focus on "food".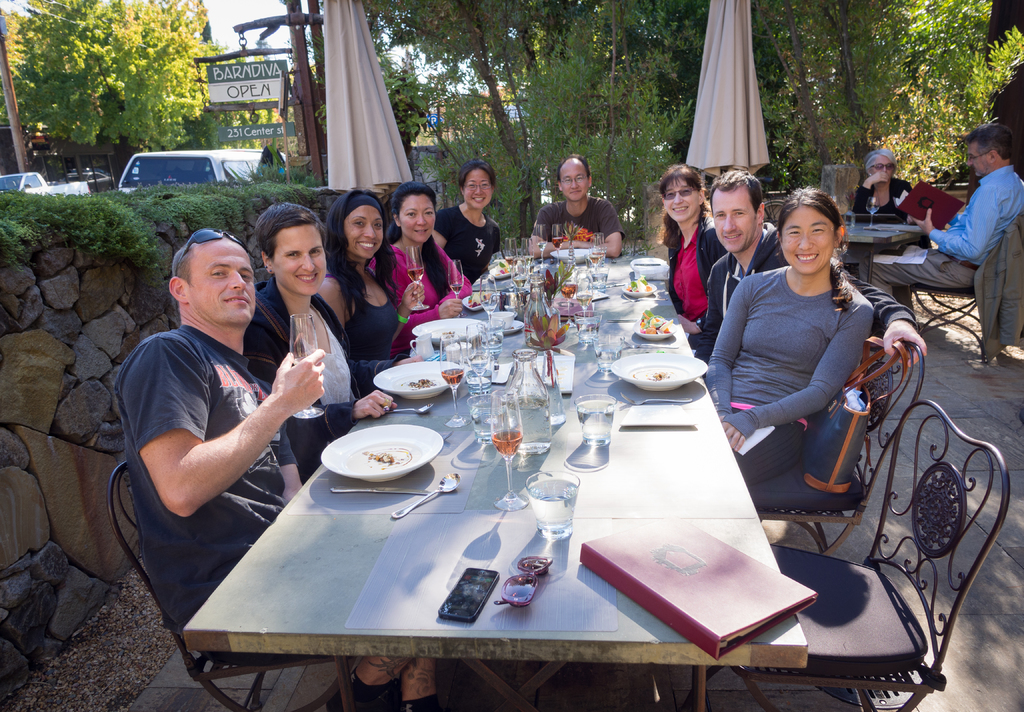
Focused at Rect(467, 282, 493, 310).
